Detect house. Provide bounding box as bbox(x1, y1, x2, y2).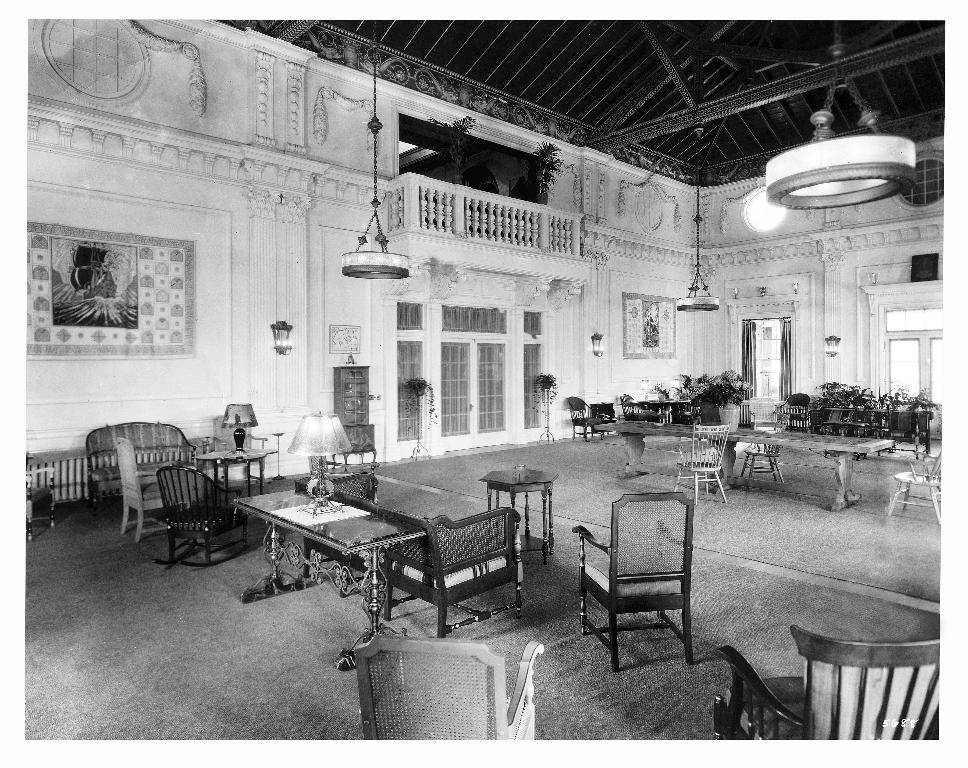
bbox(22, 6, 967, 697).
